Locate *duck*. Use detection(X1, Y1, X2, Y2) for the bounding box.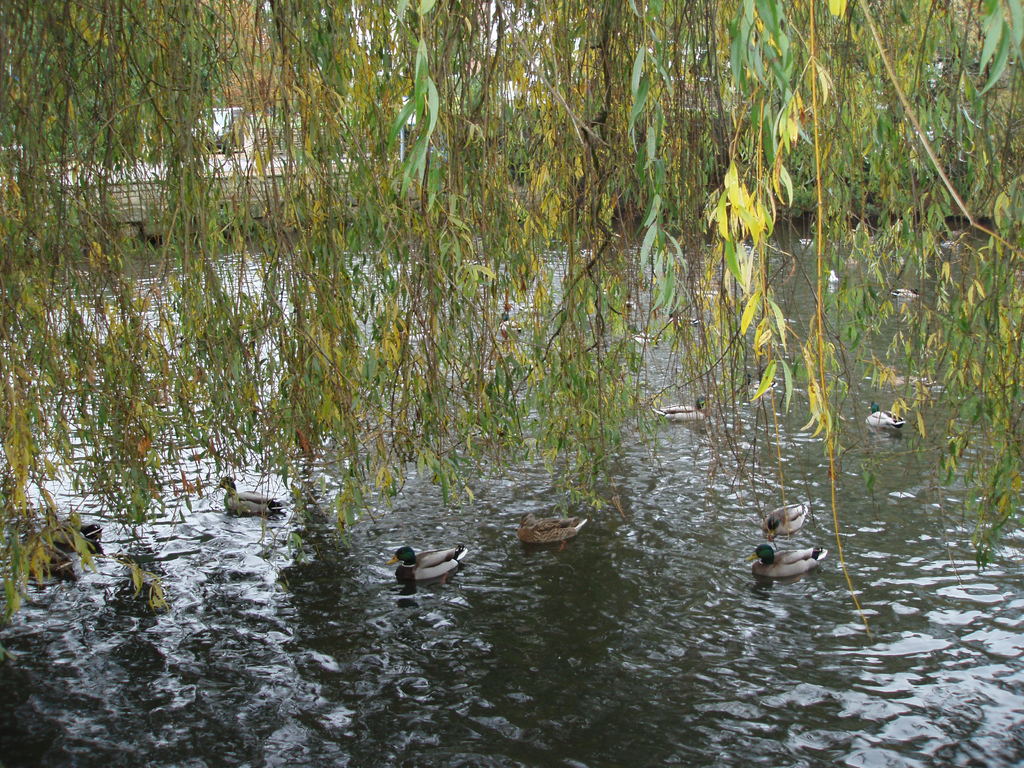
detection(370, 531, 482, 605).
